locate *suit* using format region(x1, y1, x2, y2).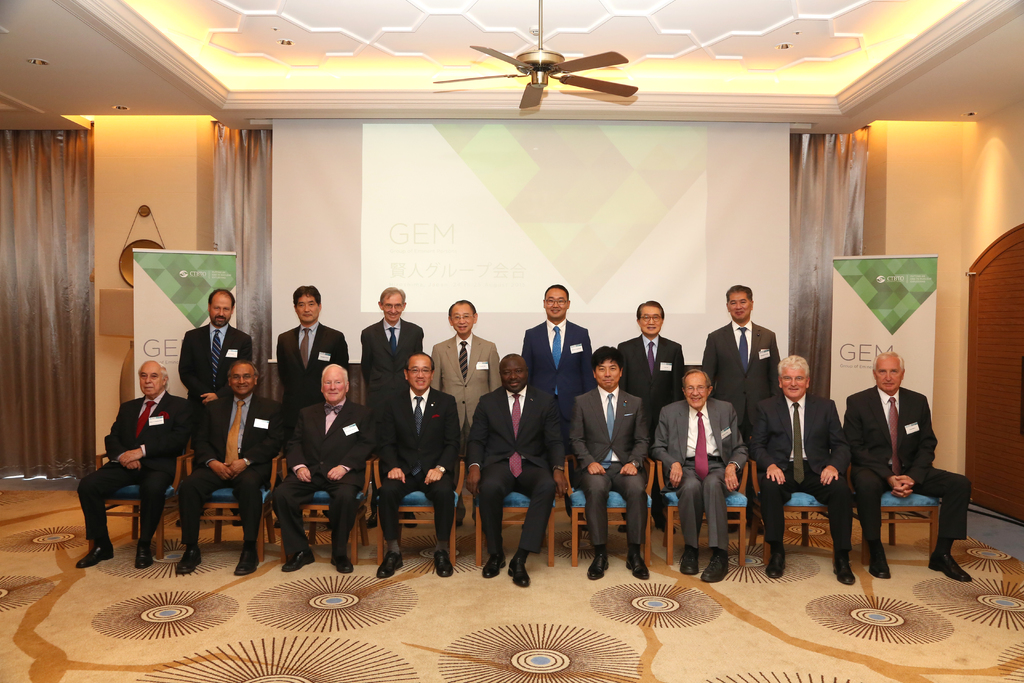
region(376, 383, 461, 541).
